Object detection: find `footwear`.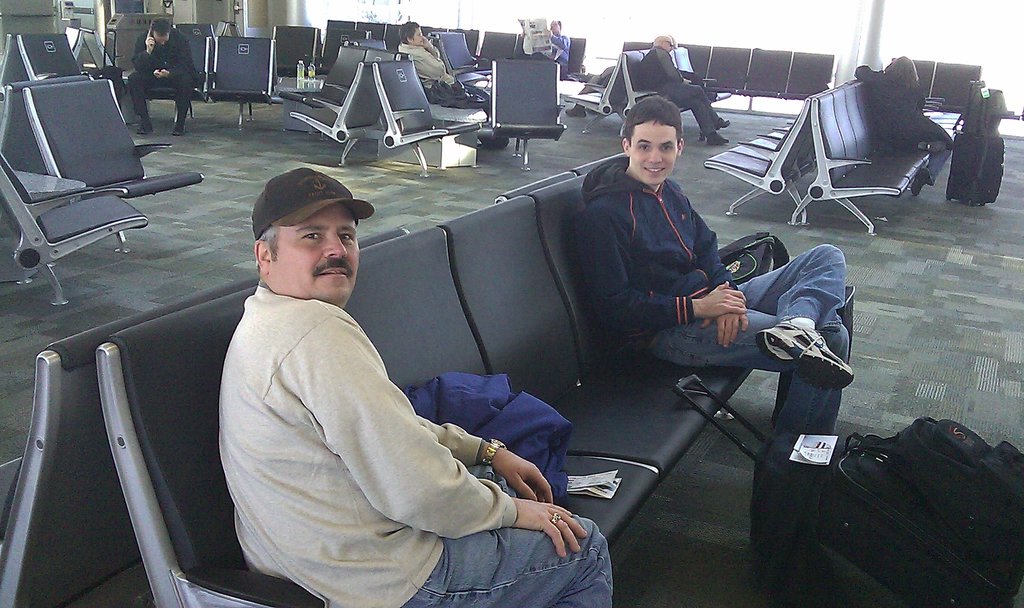
bbox=(920, 141, 945, 151).
